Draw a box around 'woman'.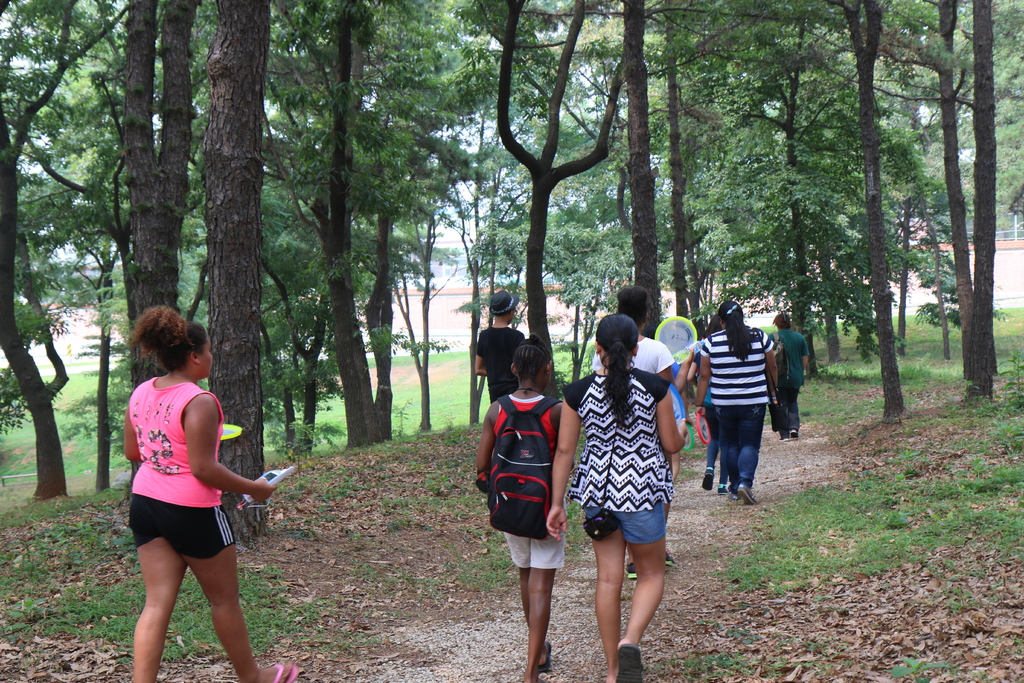
<bbox>111, 309, 281, 673</bbox>.
